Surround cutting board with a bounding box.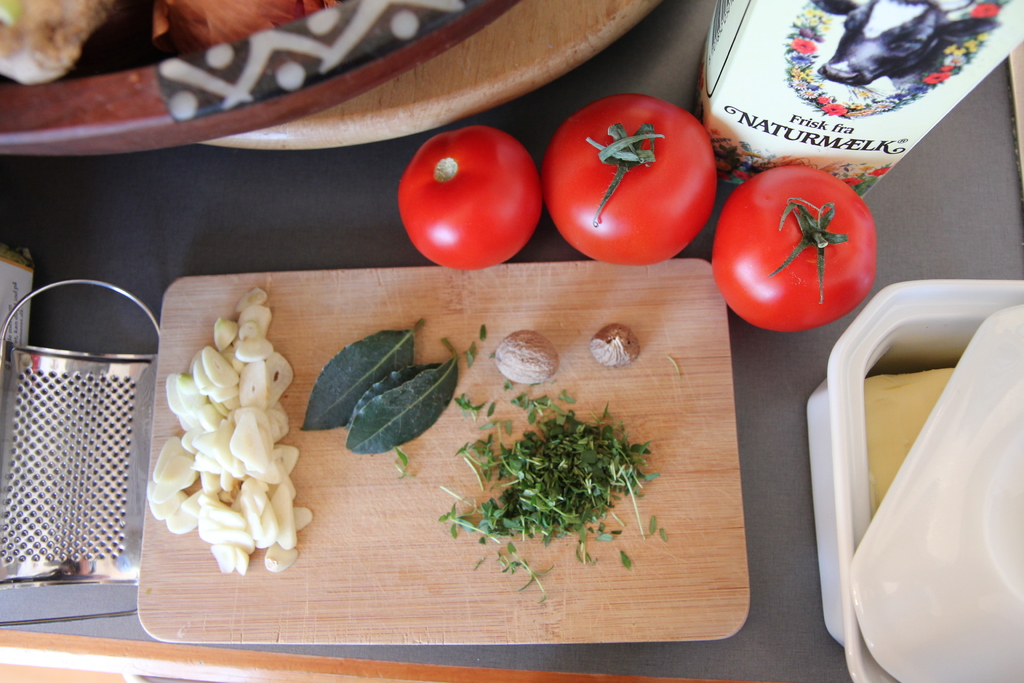
134,259,761,644.
